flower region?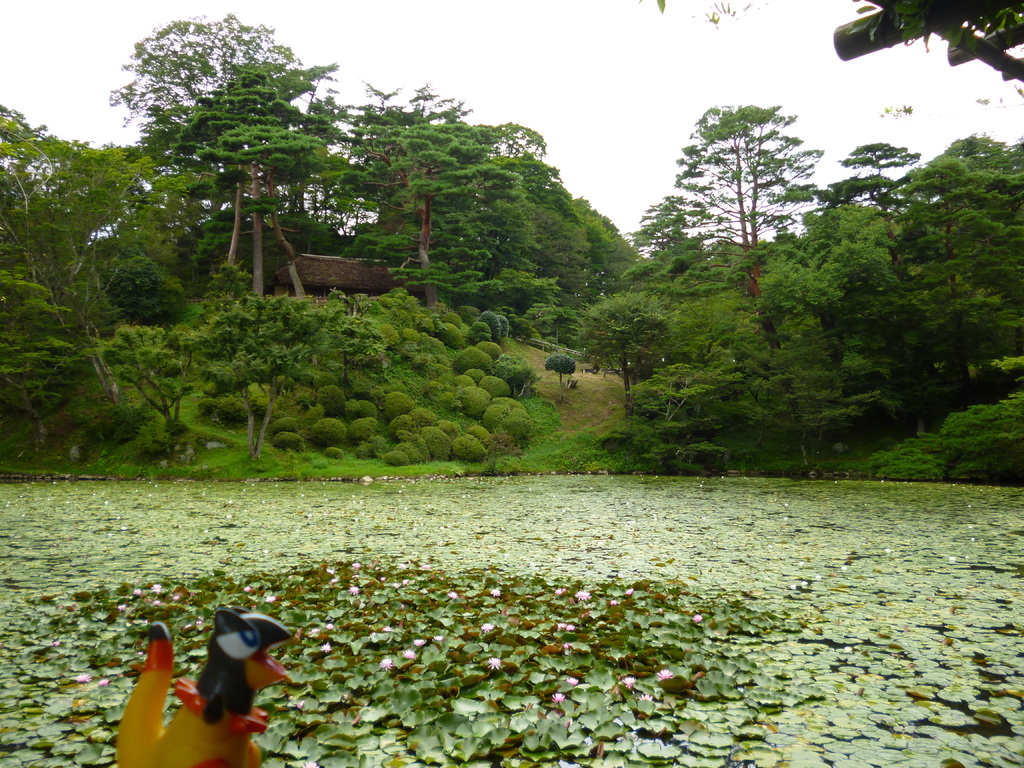
620:675:636:684
